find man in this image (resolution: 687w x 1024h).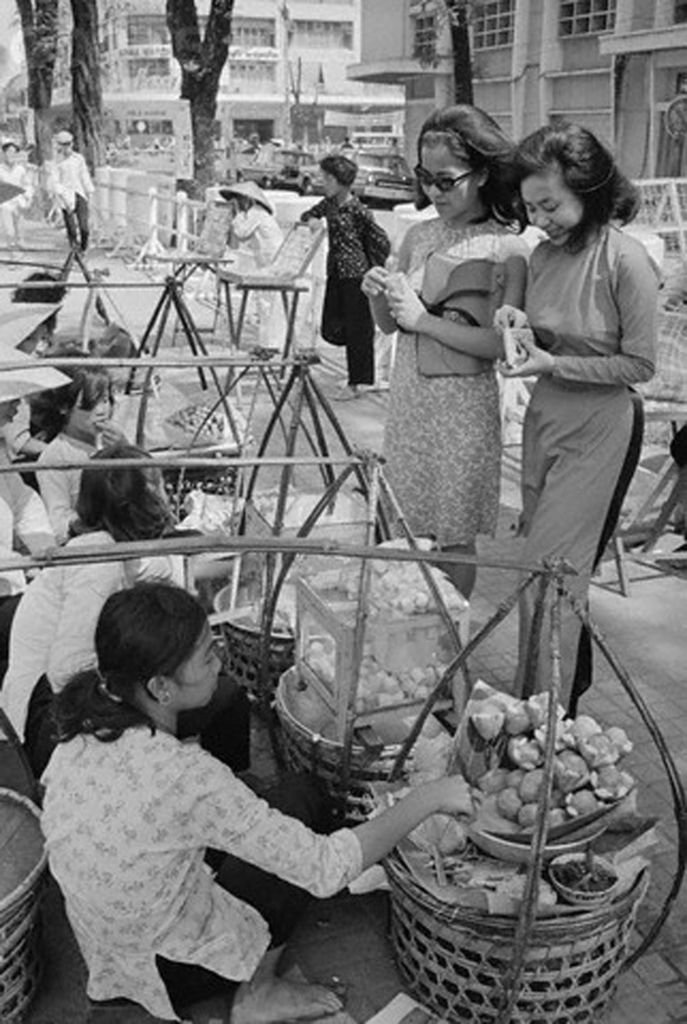
x1=0 y1=138 x2=33 y2=269.
